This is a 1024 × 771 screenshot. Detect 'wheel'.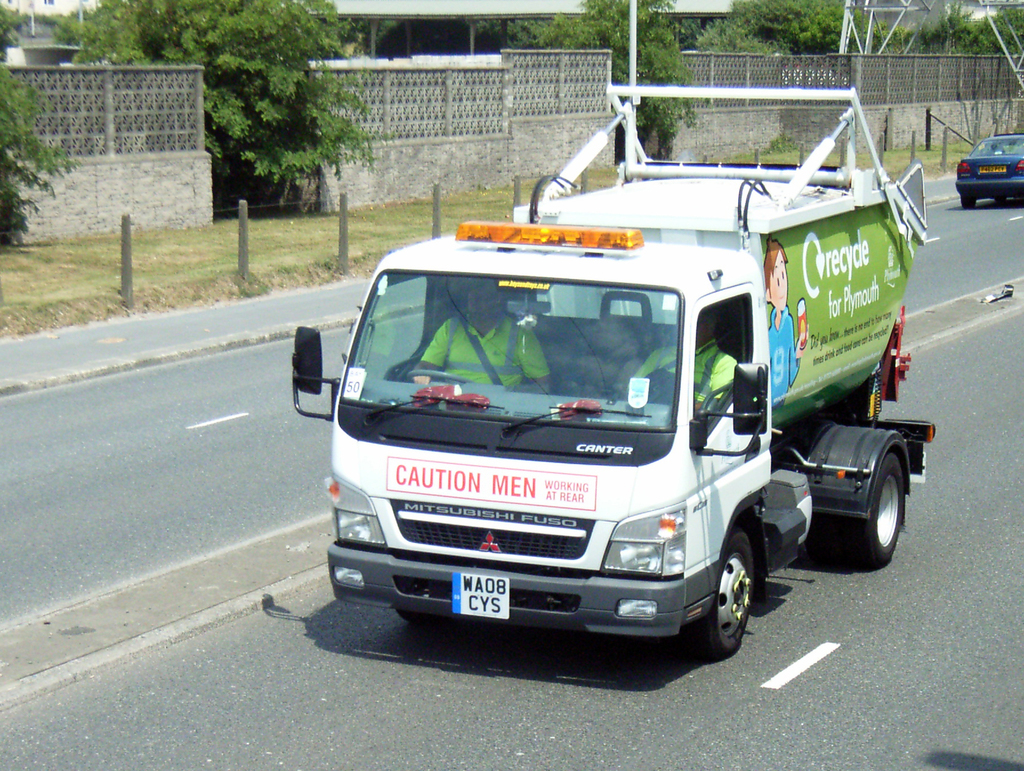
Rect(960, 198, 976, 208).
